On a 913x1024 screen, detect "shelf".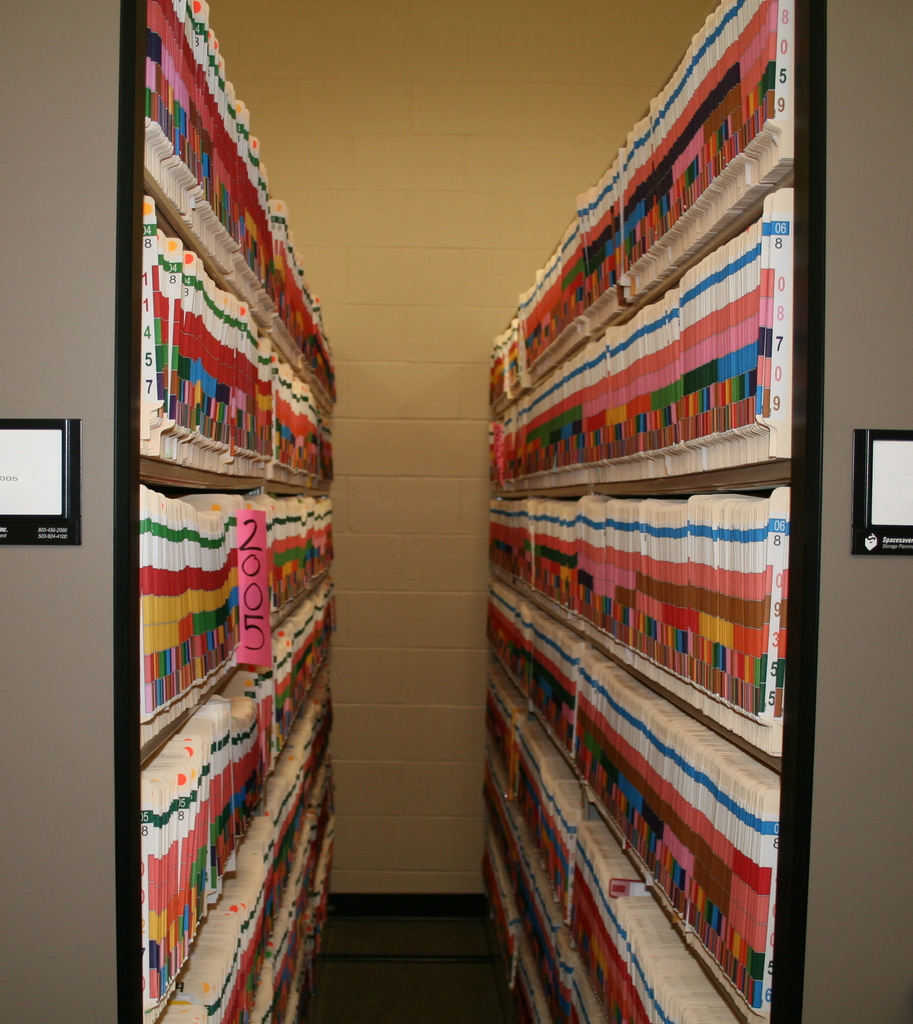
box=[134, 0, 335, 414].
